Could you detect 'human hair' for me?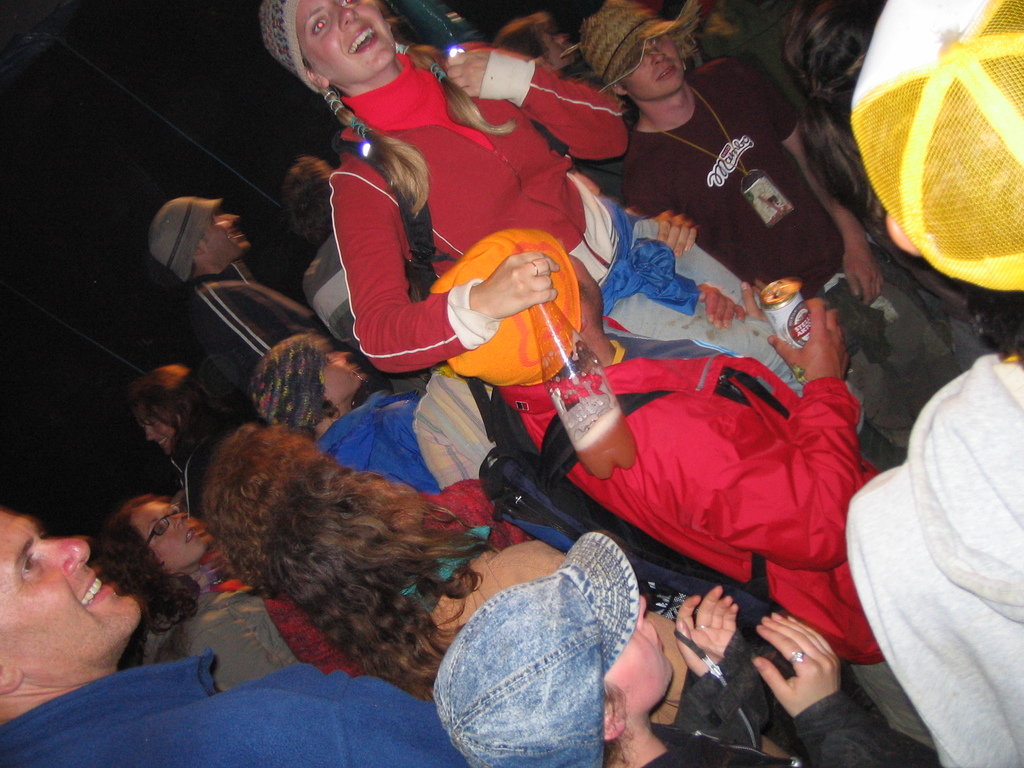
Detection result: [left=778, top=0, right=890, bottom=241].
